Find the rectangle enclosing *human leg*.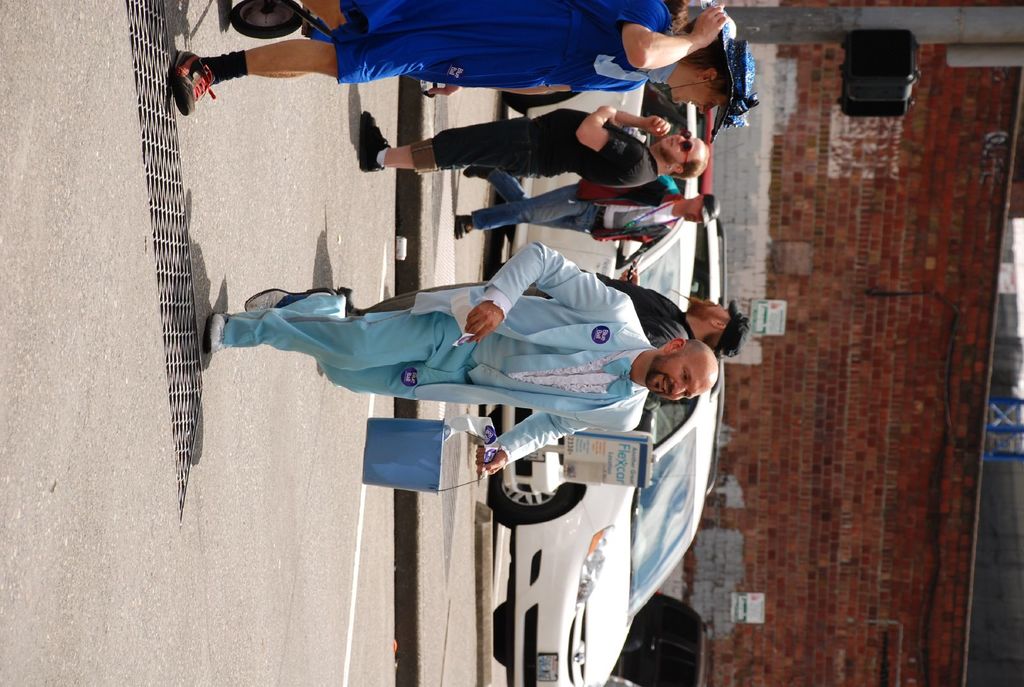
[left=201, top=312, right=458, bottom=381].
